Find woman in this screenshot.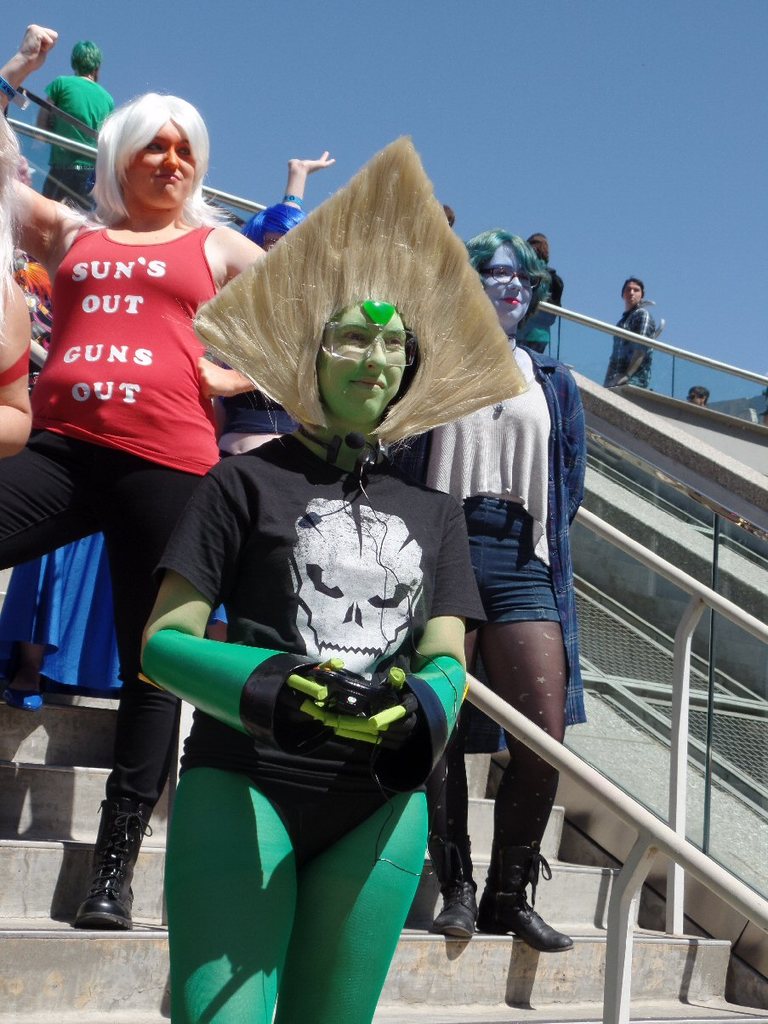
The bounding box for woman is <bbox>382, 220, 583, 954</bbox>.
